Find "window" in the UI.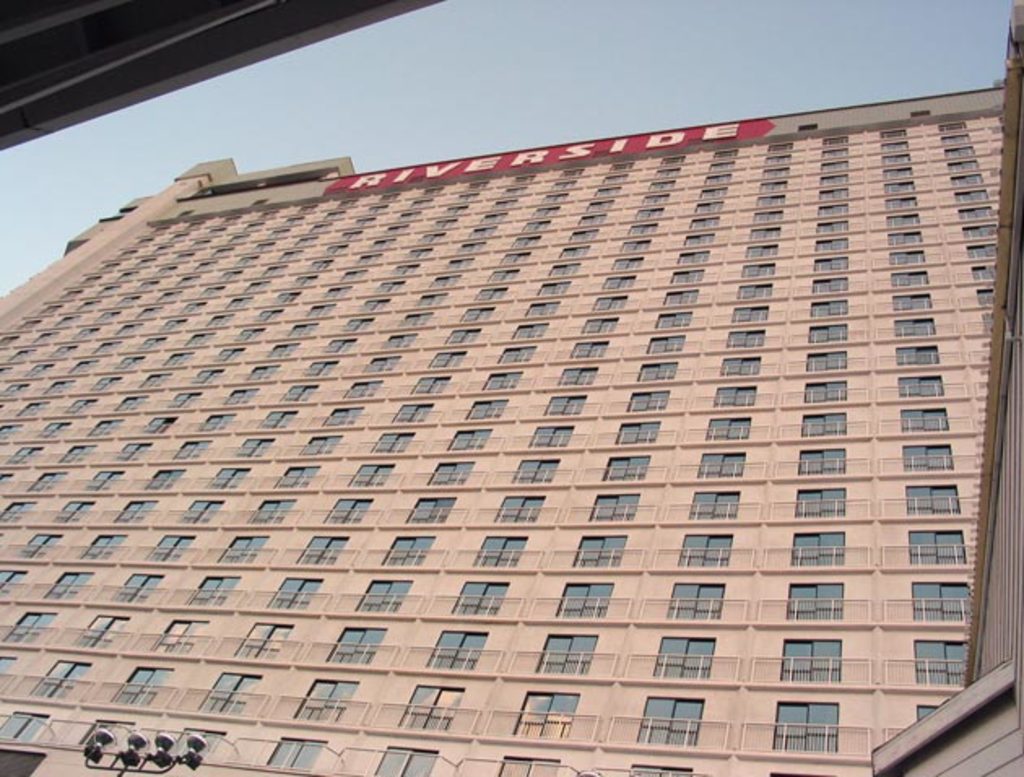
UI element at crop(900, 403, 948, 432).
